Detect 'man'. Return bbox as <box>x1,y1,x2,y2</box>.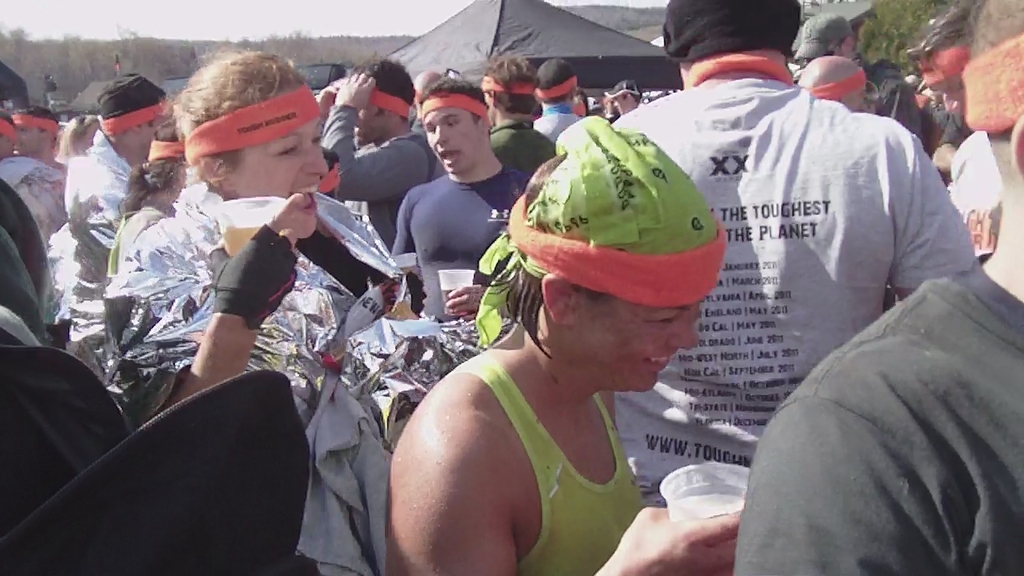
<box>69,69,174,223</box>.
